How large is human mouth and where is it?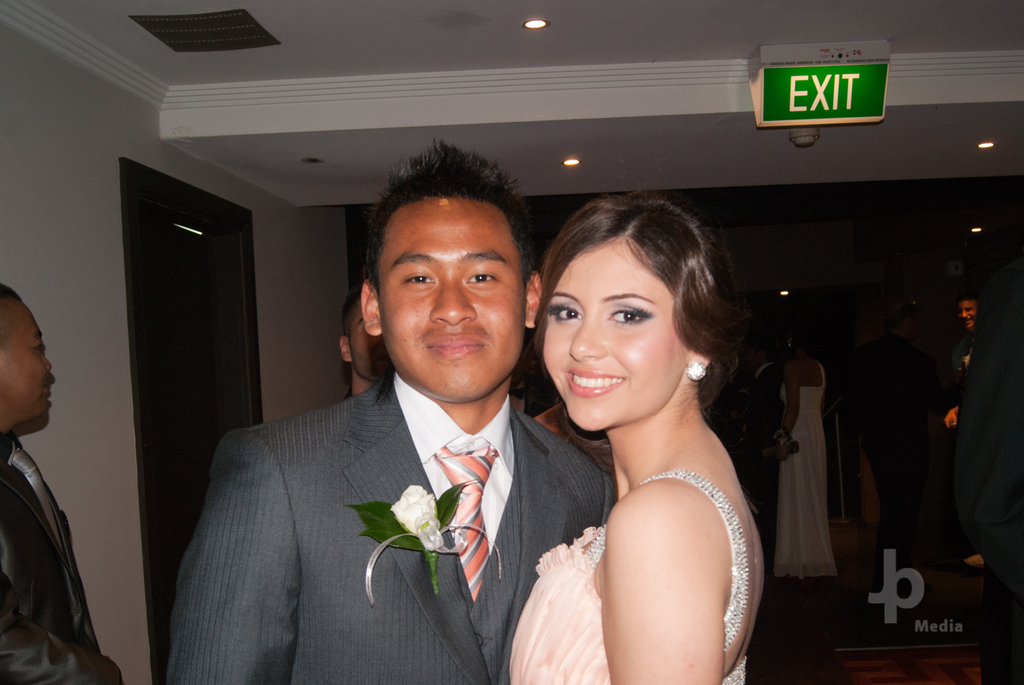
Bounding box: 566/370/626/401.
